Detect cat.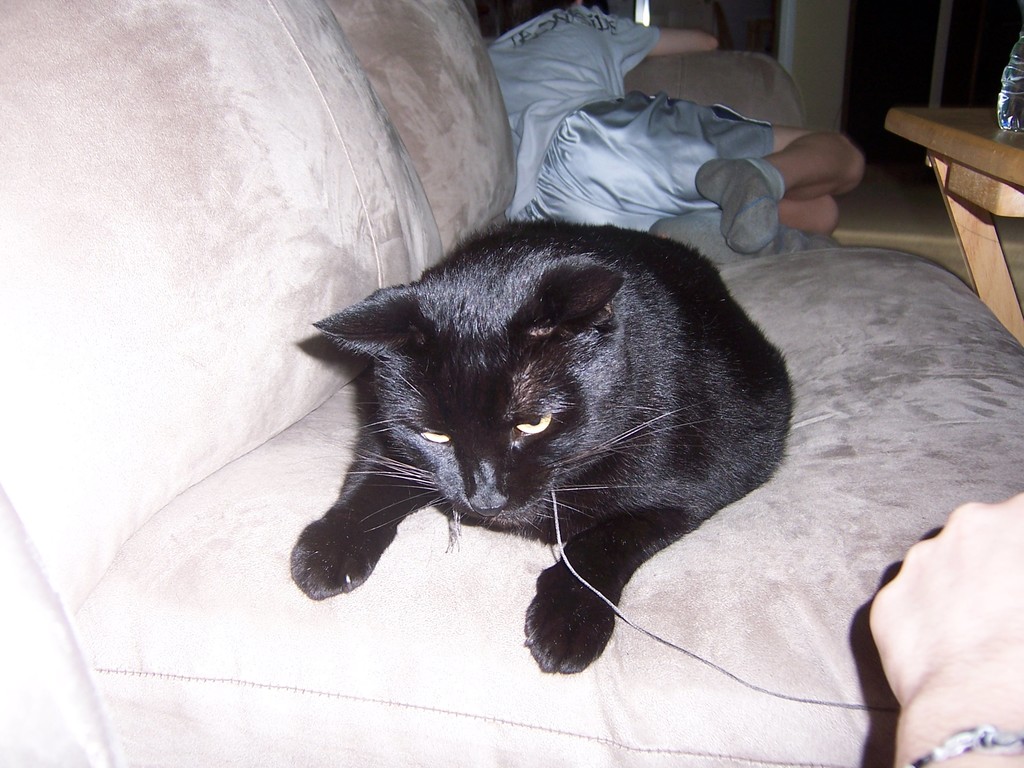
Detected at [left=293, top=221, right=797, bottom=685].
